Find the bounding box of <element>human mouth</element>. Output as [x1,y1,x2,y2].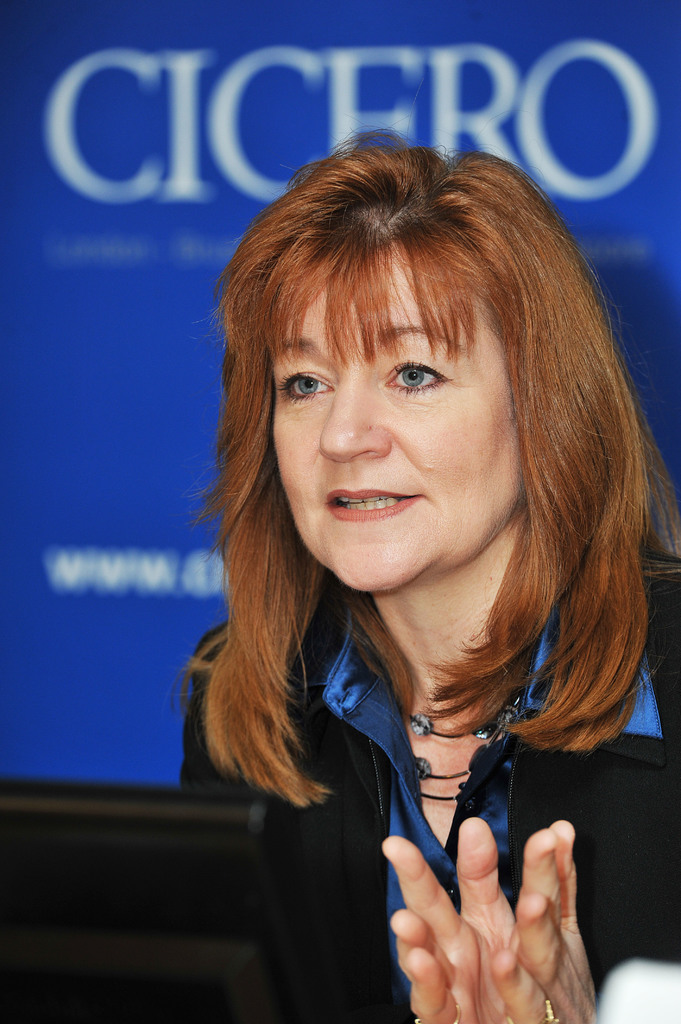
[325,488,419,524].
